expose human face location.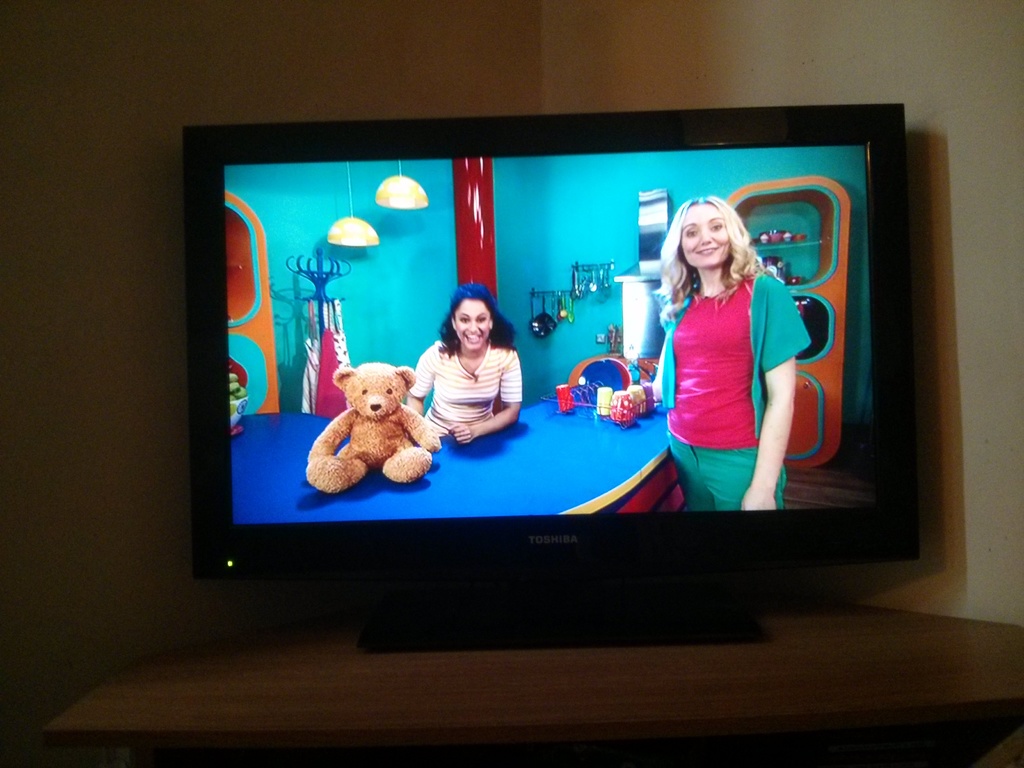
Exposed at (455,299,490,350).
